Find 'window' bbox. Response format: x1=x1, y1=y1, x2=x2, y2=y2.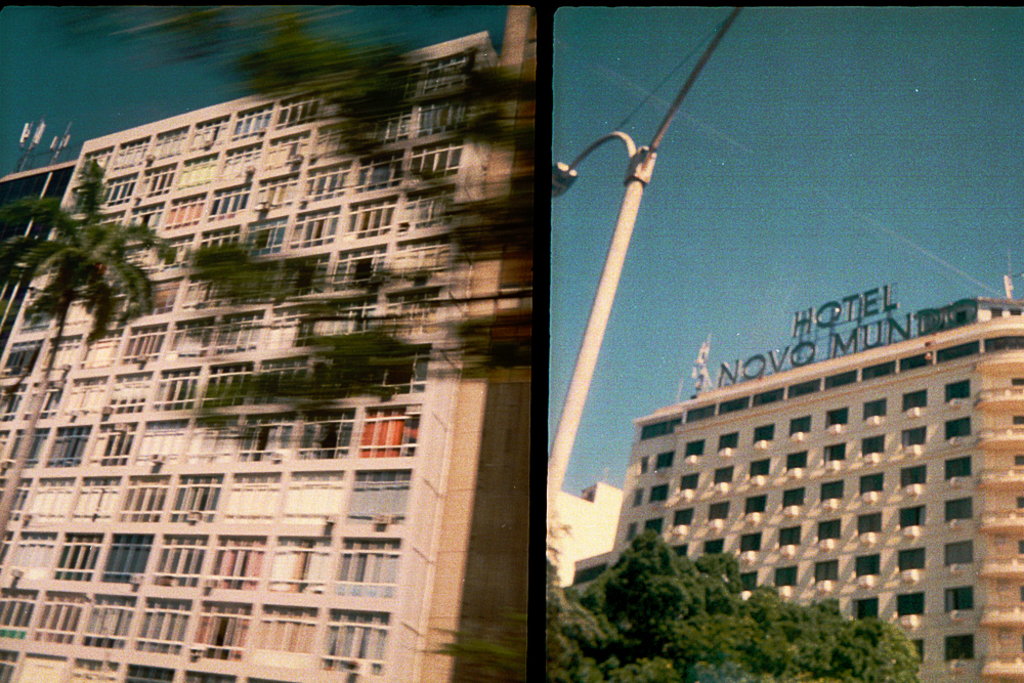
x1=777, y1=522, x2=799, y2=544.
